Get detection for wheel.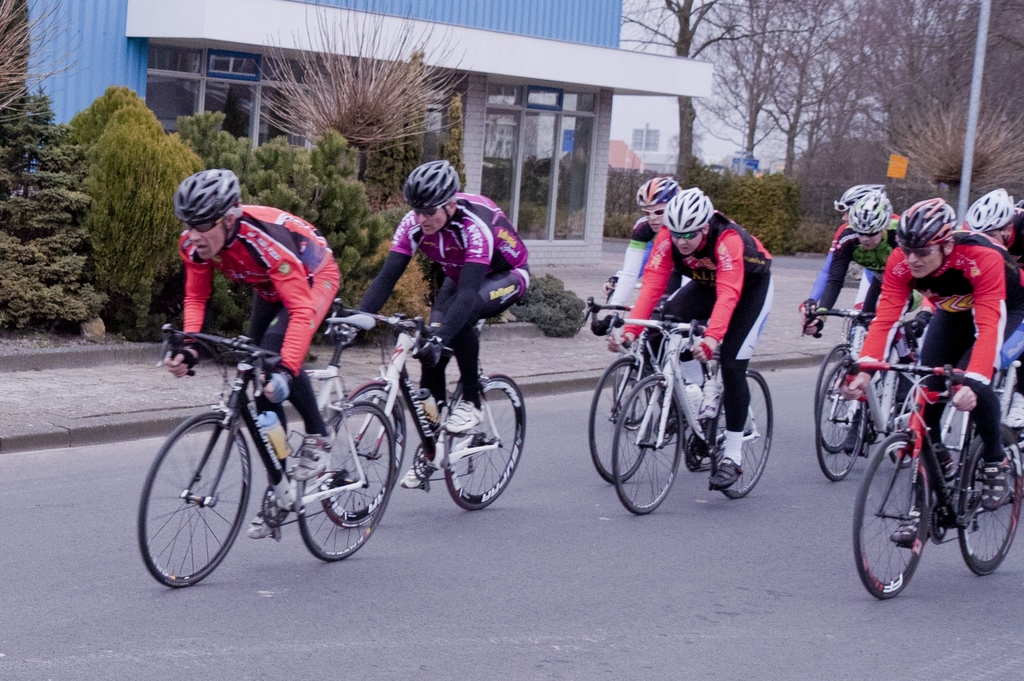
Detection: 612 344 667 433.
